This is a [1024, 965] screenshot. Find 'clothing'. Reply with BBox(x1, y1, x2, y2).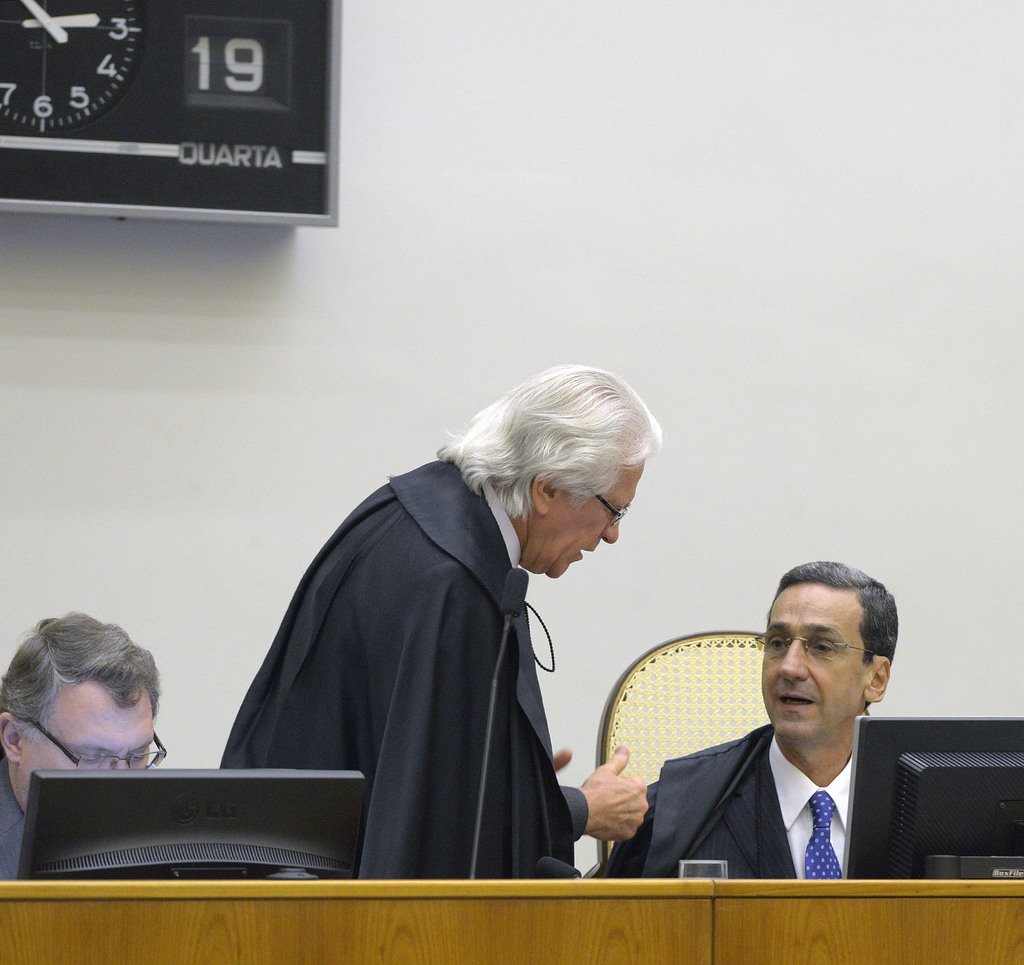
BBox(609, 723, 854, 878).
